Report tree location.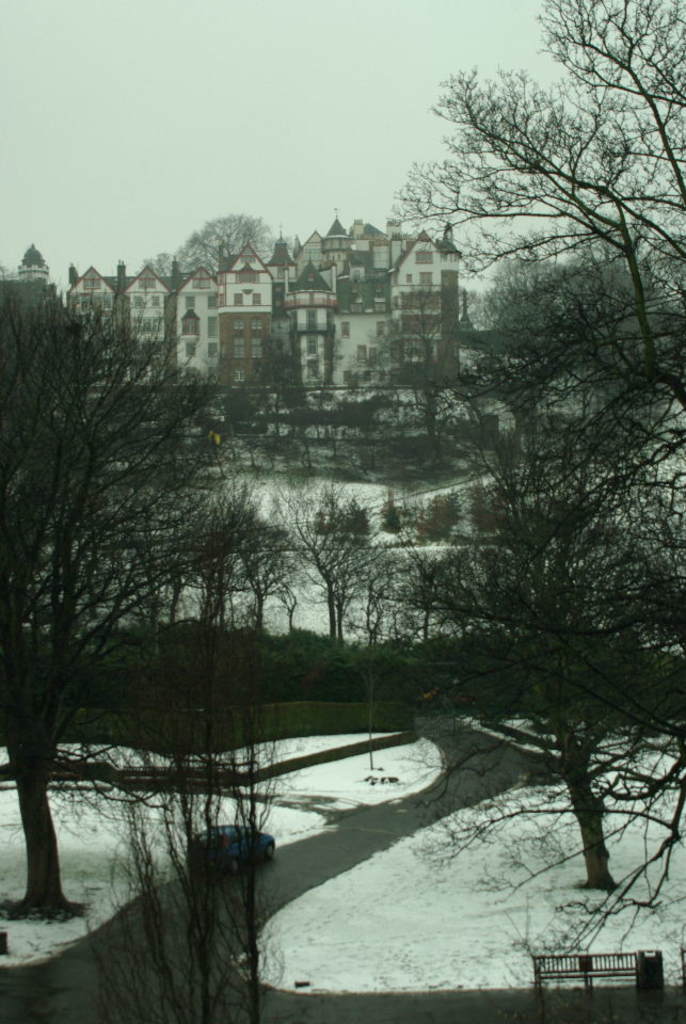
Report: <region>364, 282, 685, 961</region>.
